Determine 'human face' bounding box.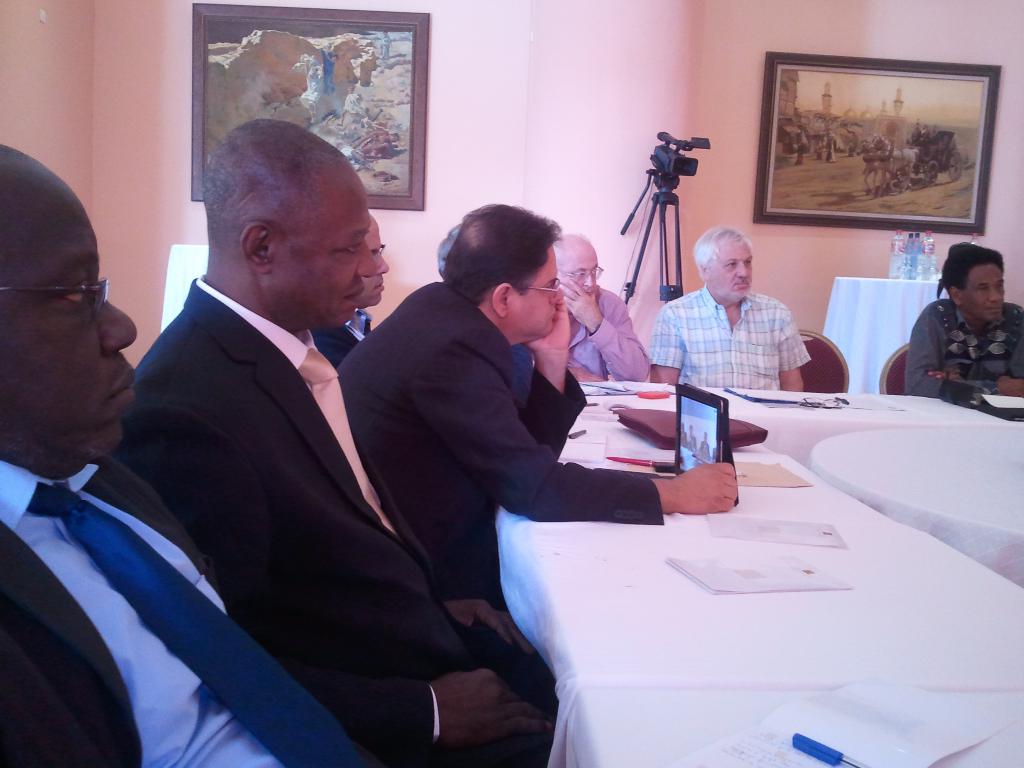
Determined: left=275, top=160, right=375, bottom=324.
